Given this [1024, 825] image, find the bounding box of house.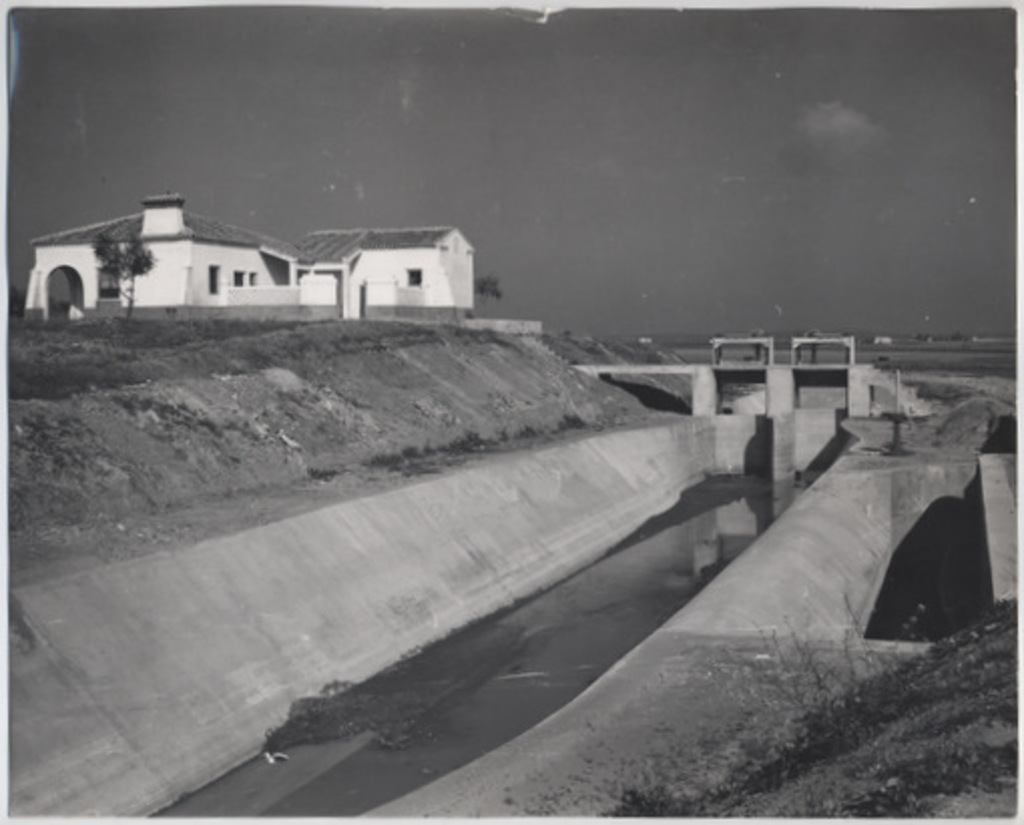
bbox(797, 321, 863, 353).
